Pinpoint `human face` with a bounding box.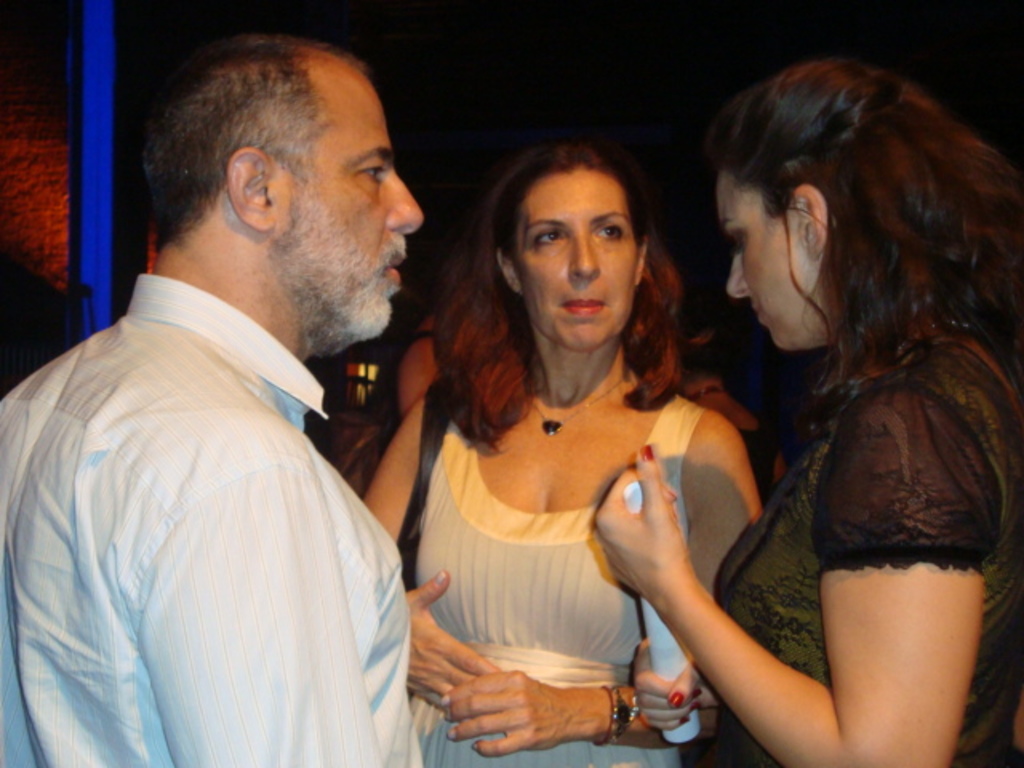
[277, 74, 421, 342].
